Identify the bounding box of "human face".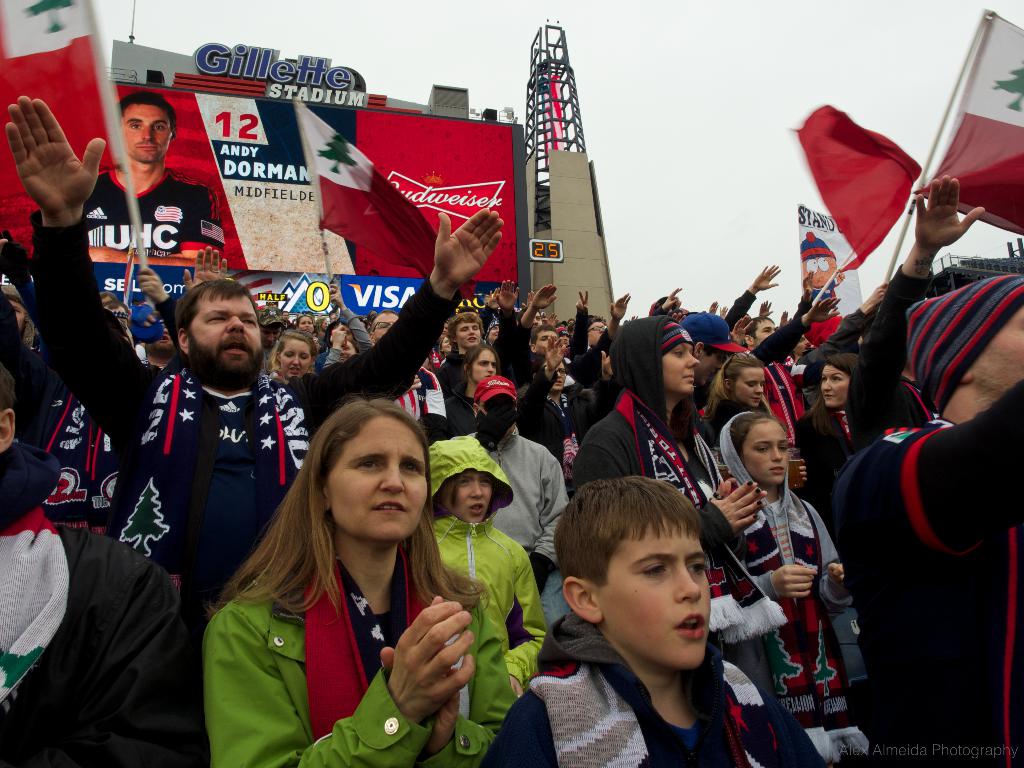
600,518,711,669.
